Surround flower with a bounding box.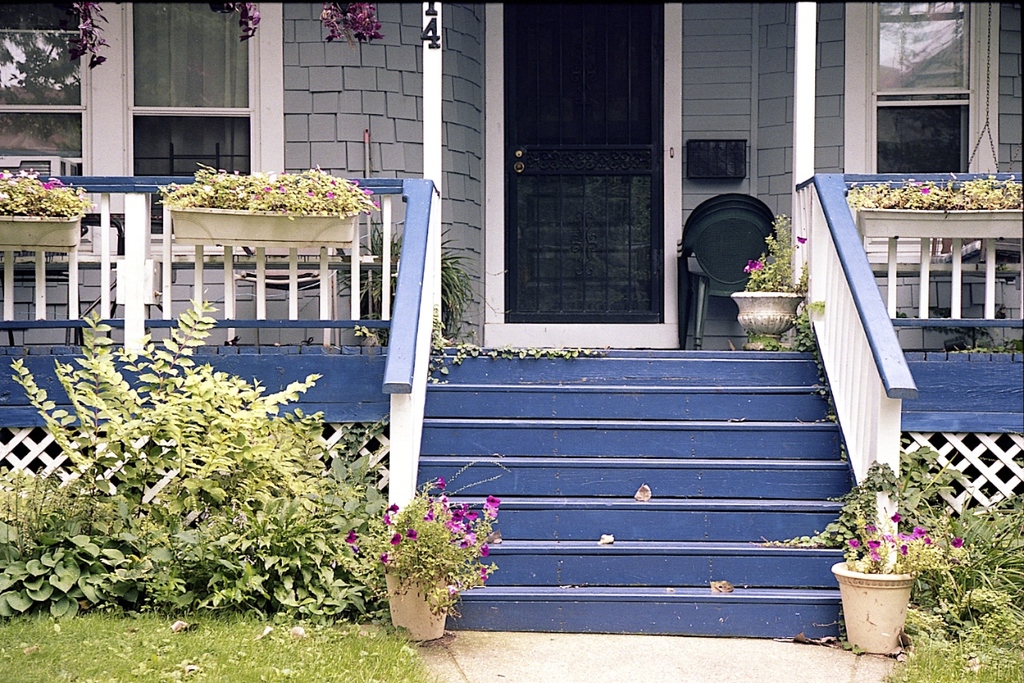
(x1=953, y1=538, x2=968, y2=545).
